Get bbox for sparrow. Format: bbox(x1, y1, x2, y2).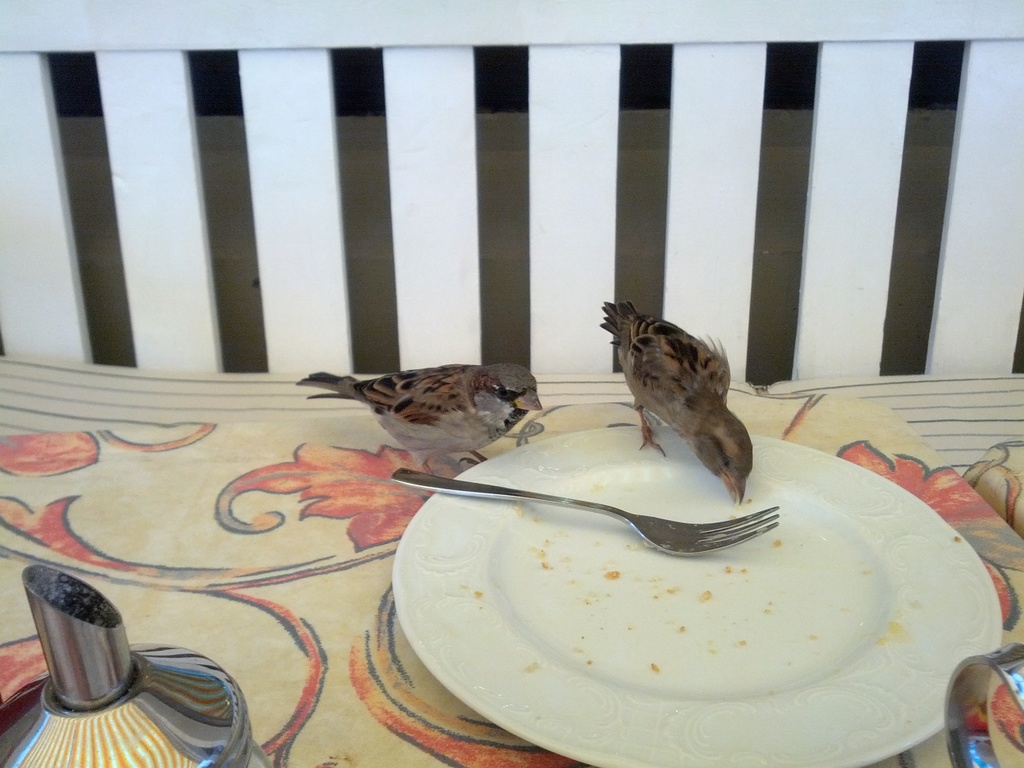
bbox(597, 292, 753, 498).
